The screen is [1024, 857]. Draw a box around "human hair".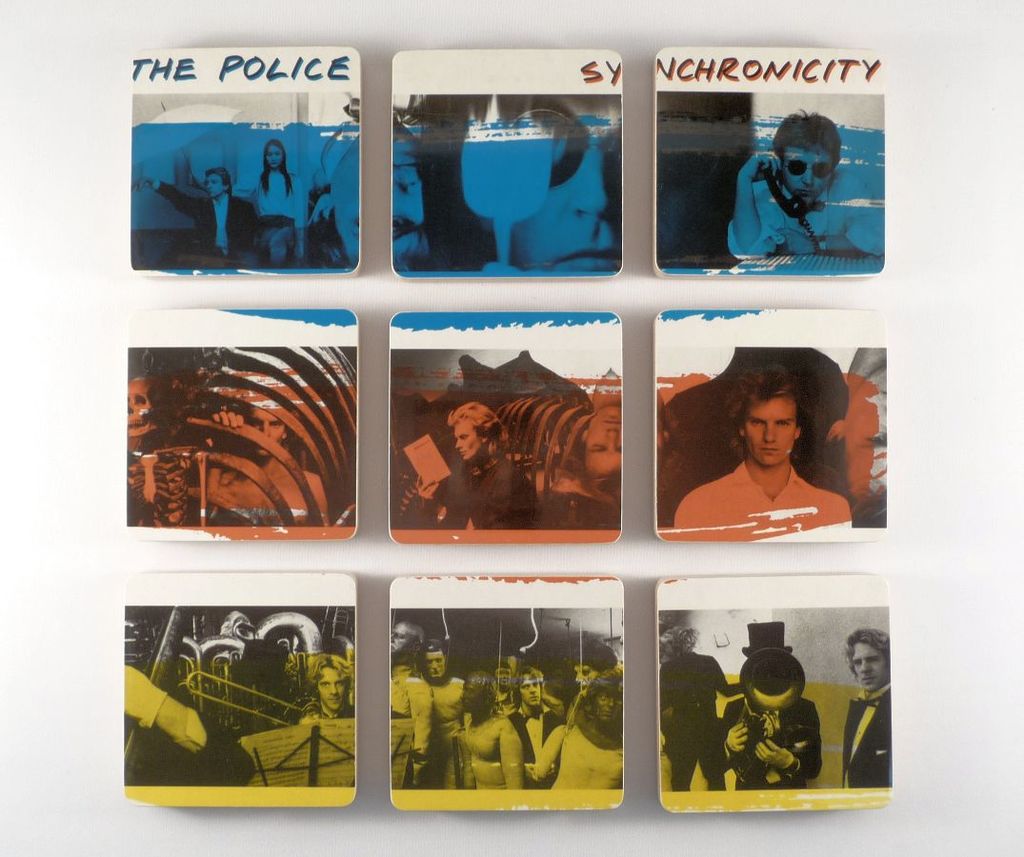
bbox(408, 93, 624, 276).
